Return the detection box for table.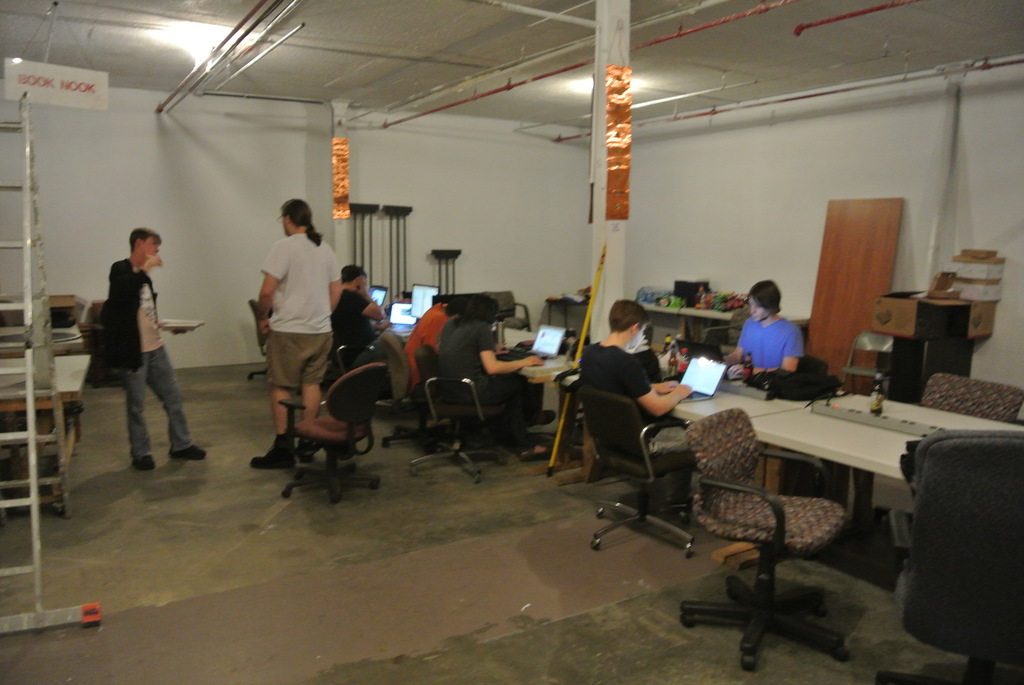
locate(0, 354, 84, 413).
